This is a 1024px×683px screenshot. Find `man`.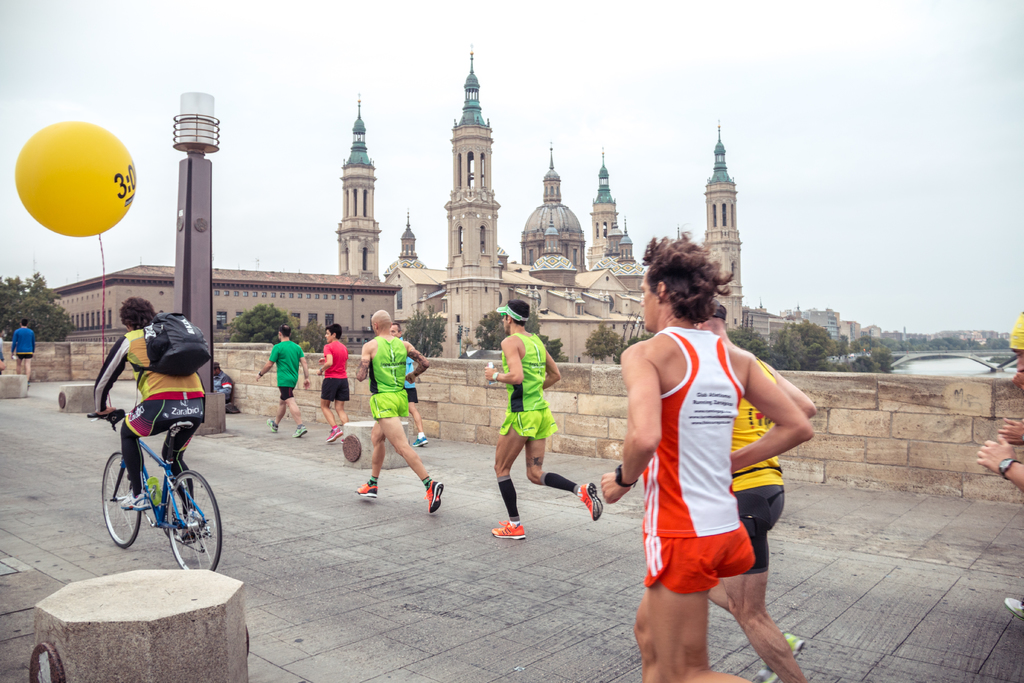
Bounding box: box=[358, 310, 443, 512].
